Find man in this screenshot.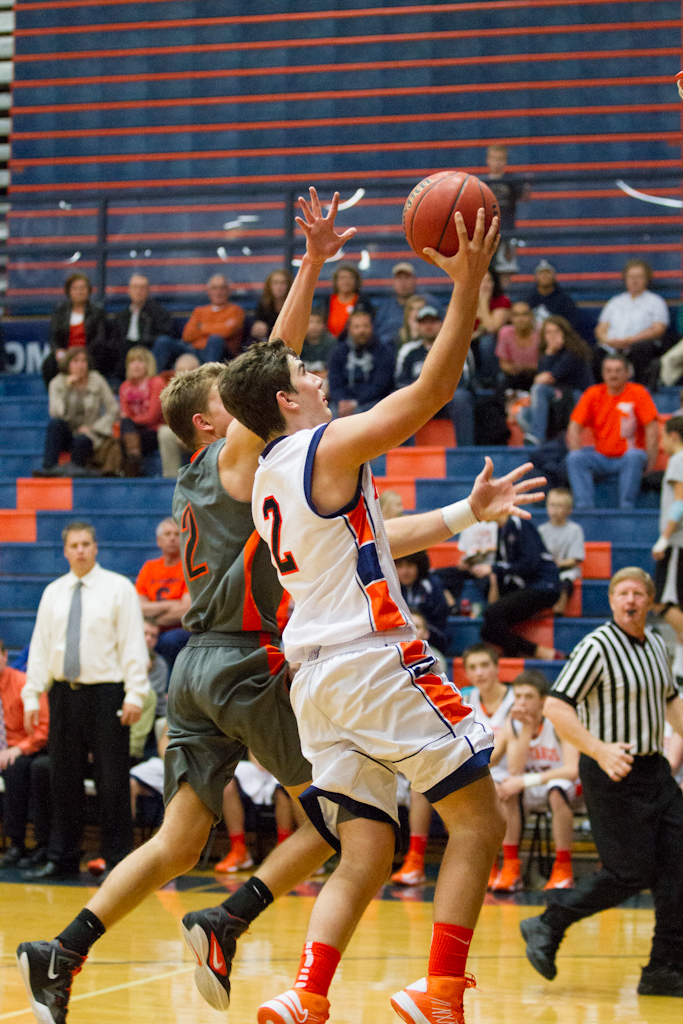
The bounding box for man is crop(396, 301, 476, 390).
